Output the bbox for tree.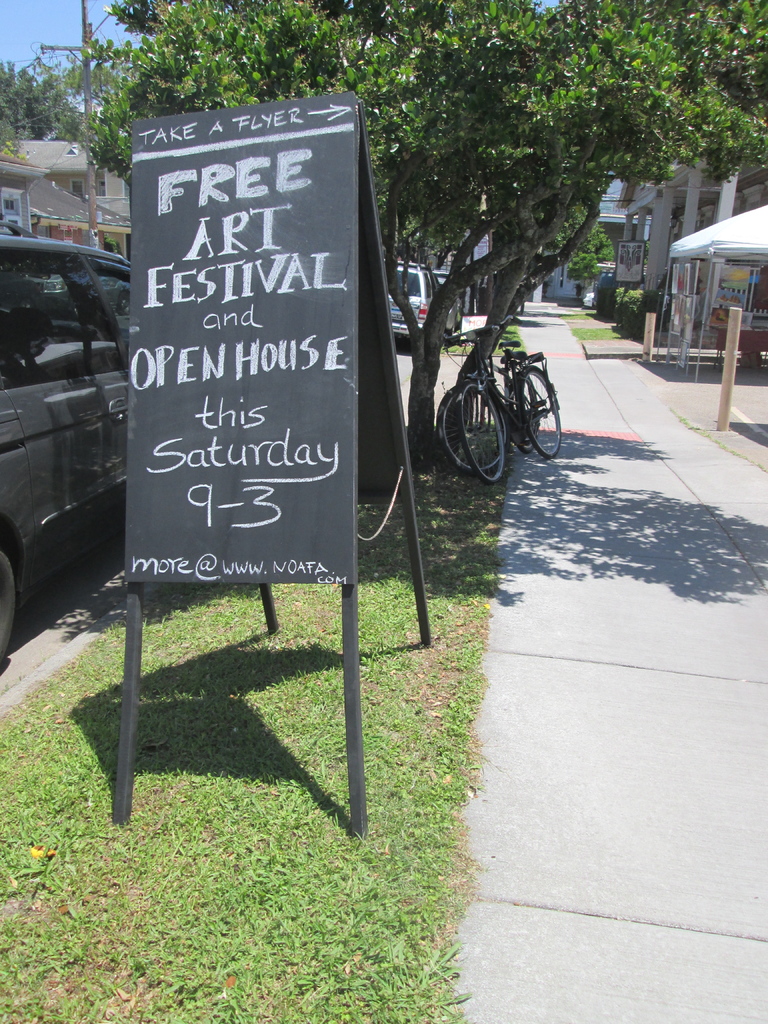
rect(0, 61, 86, 166).
